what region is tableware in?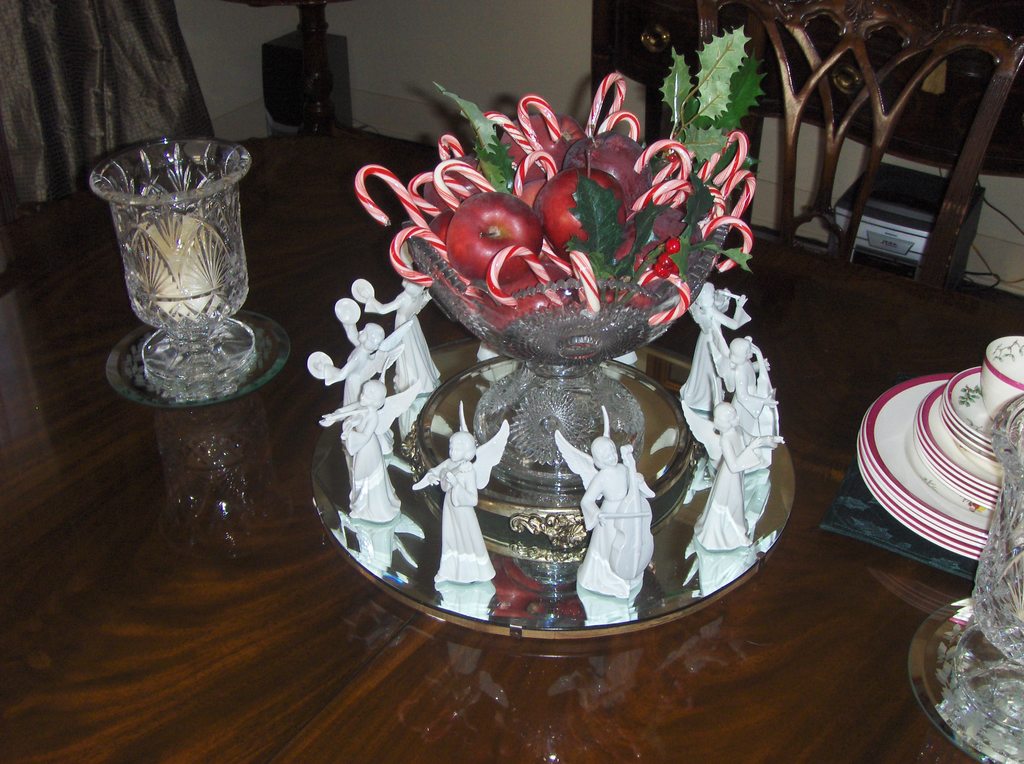
[906, 394, 1023, 763].
